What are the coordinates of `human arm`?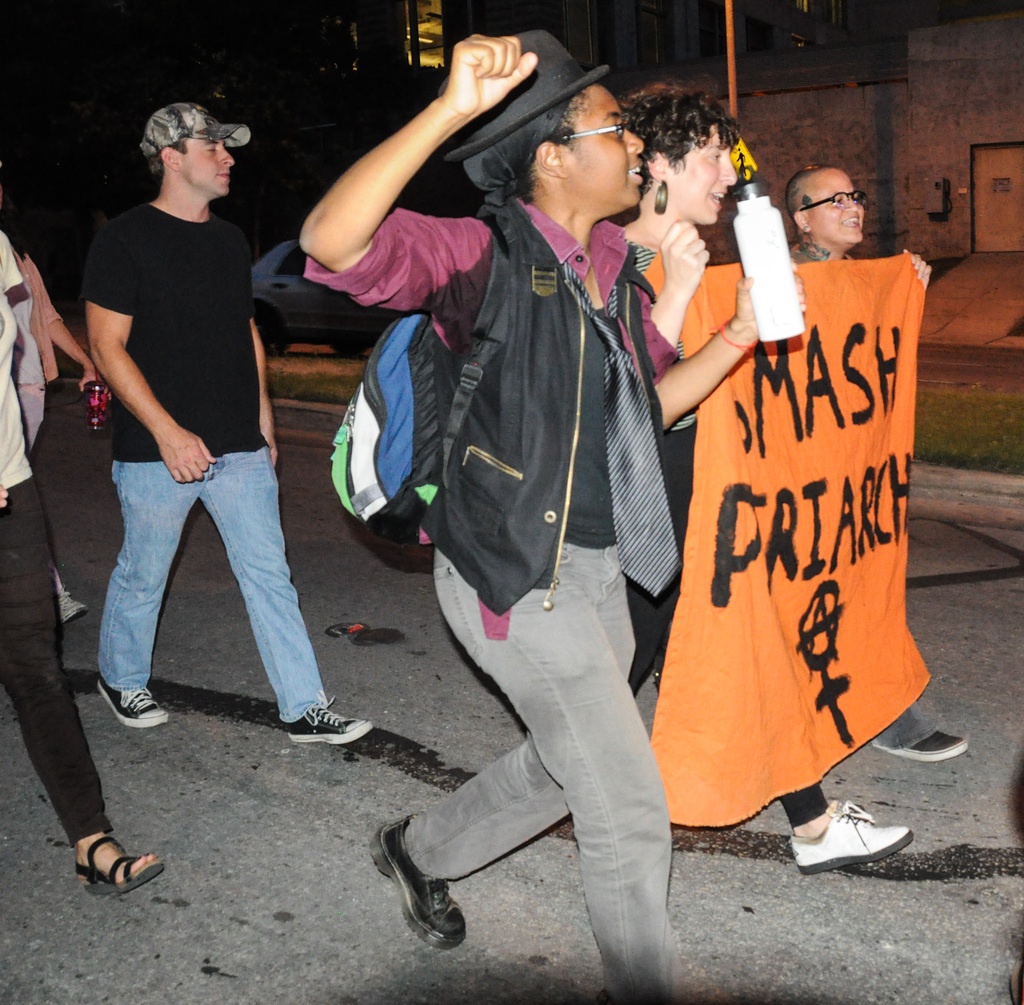
<bbox>246, 289, 281, 478</bbox>.
